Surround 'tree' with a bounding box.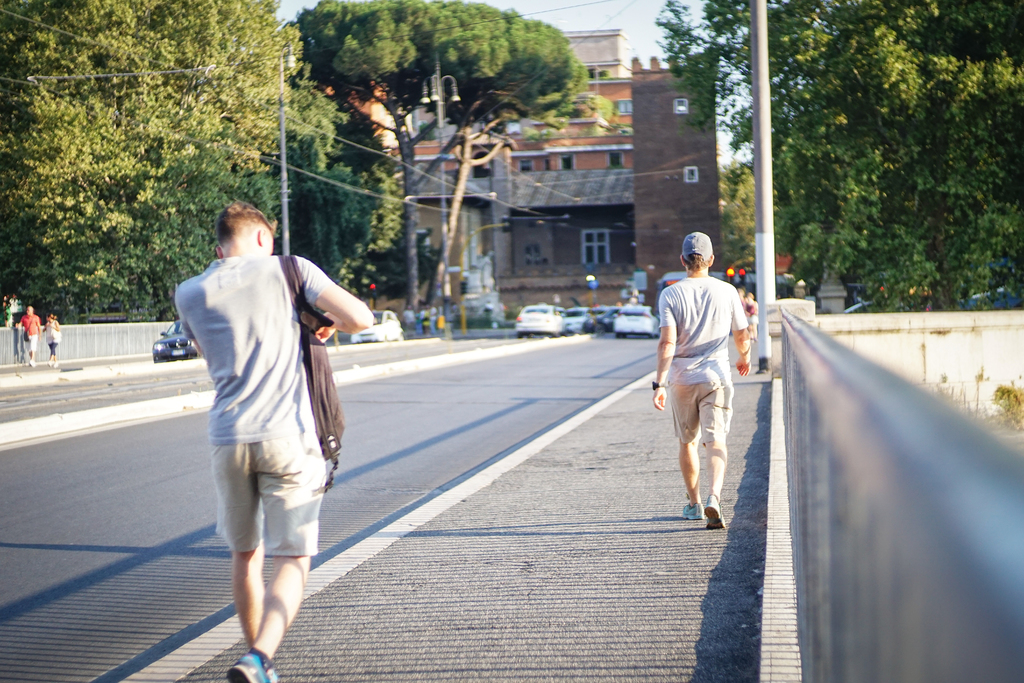
l=1, t=0, r=300, b=324.
